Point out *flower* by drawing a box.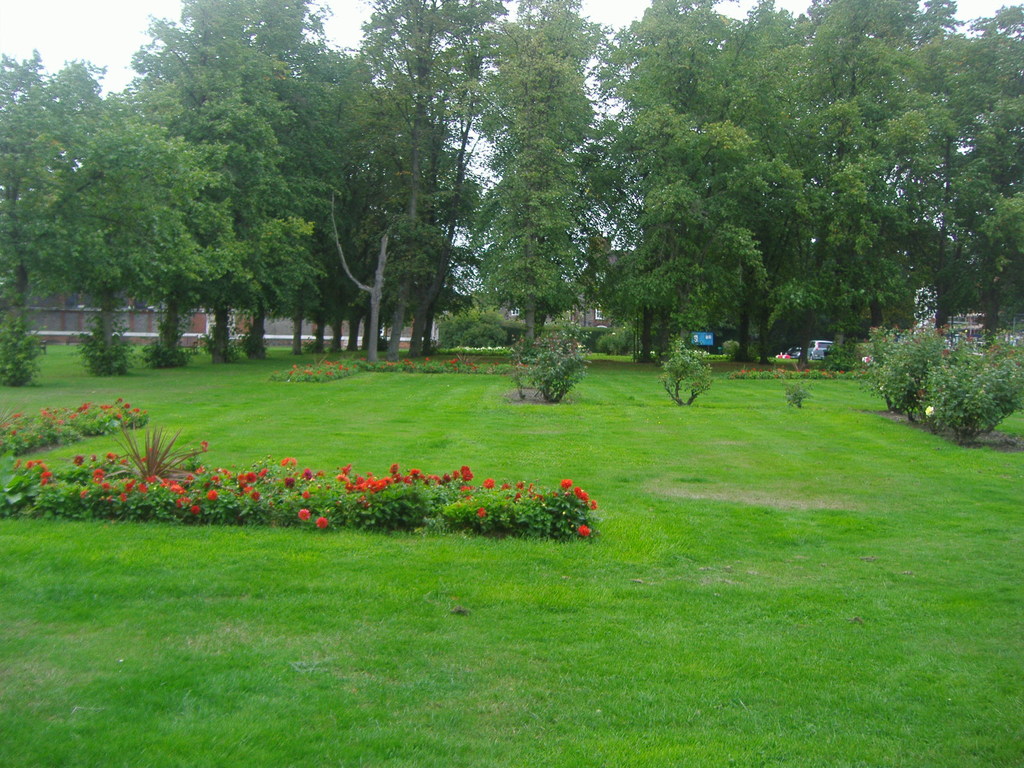
crop(578, 523, 593, 538).
